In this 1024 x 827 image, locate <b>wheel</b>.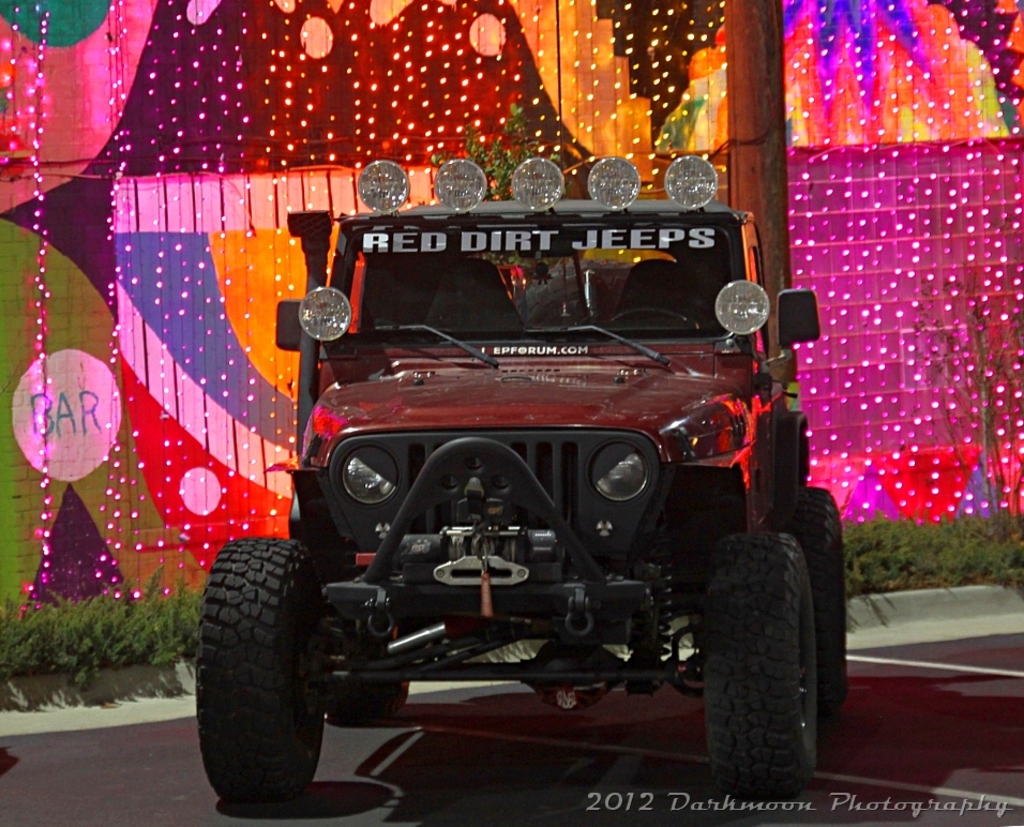
Bounding box: 195, 529, 348, 805.
